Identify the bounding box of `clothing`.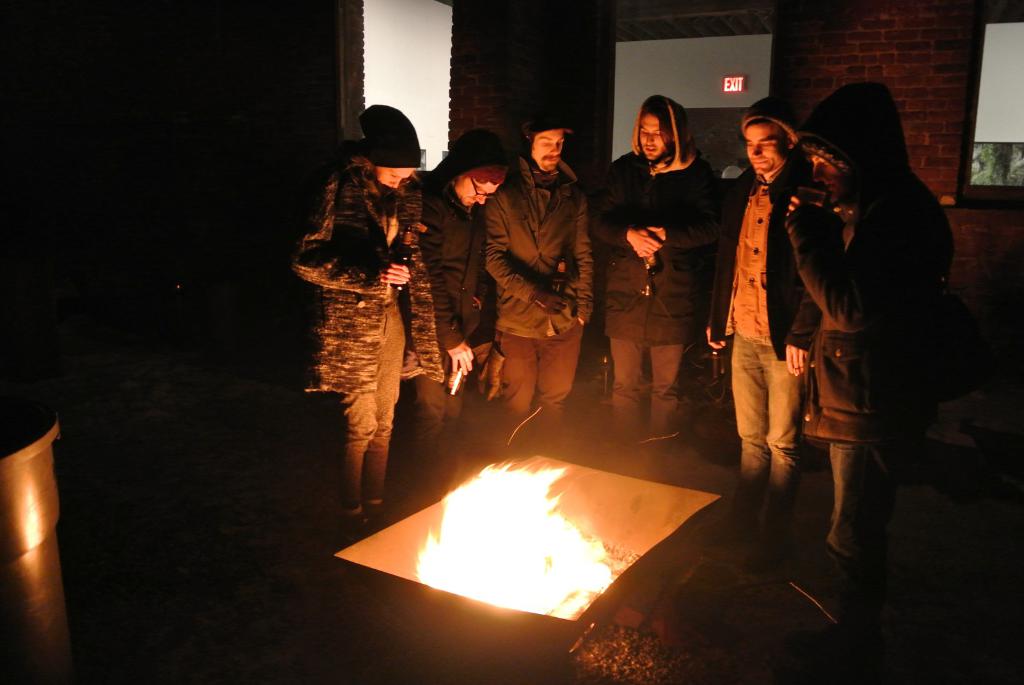
locate(294, 101, 444, 521).
